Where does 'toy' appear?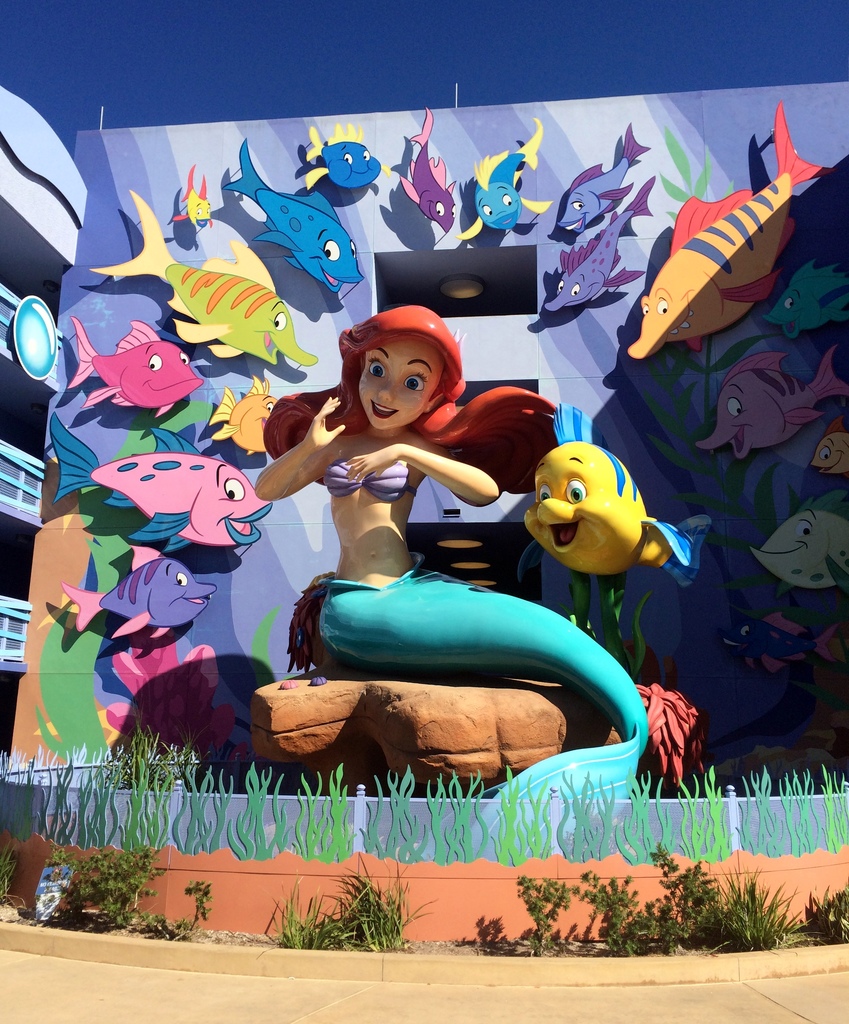
Appears at detection(175, 170, 214, 224).
